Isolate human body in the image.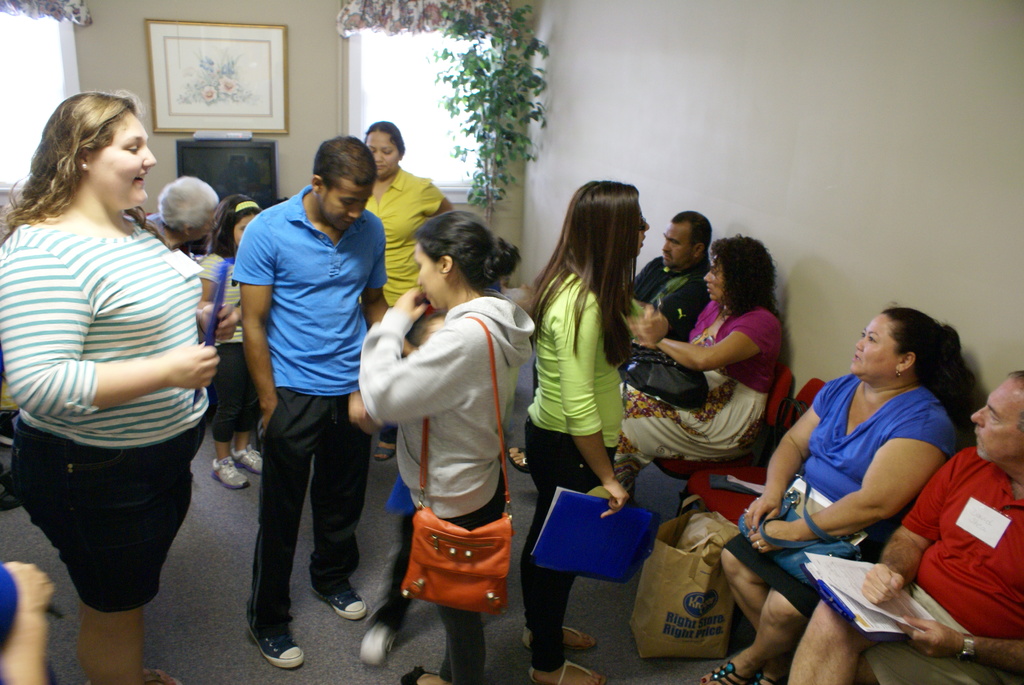
Isolated region: [x1=617, y1=301, x2=782, y2=487].
